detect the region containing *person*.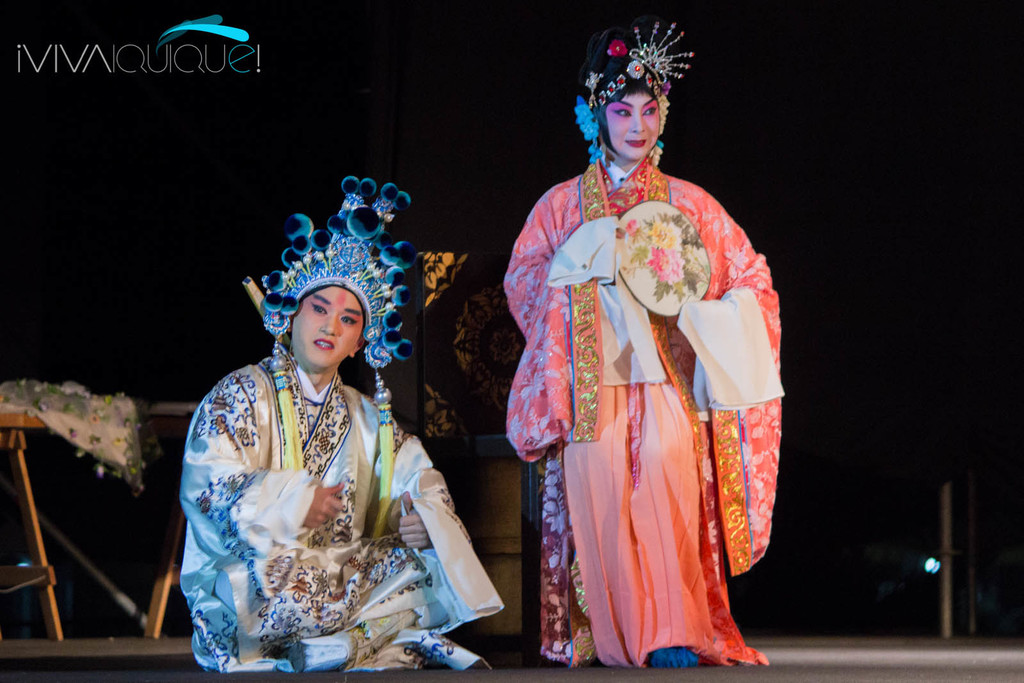
180/176/502/673.
